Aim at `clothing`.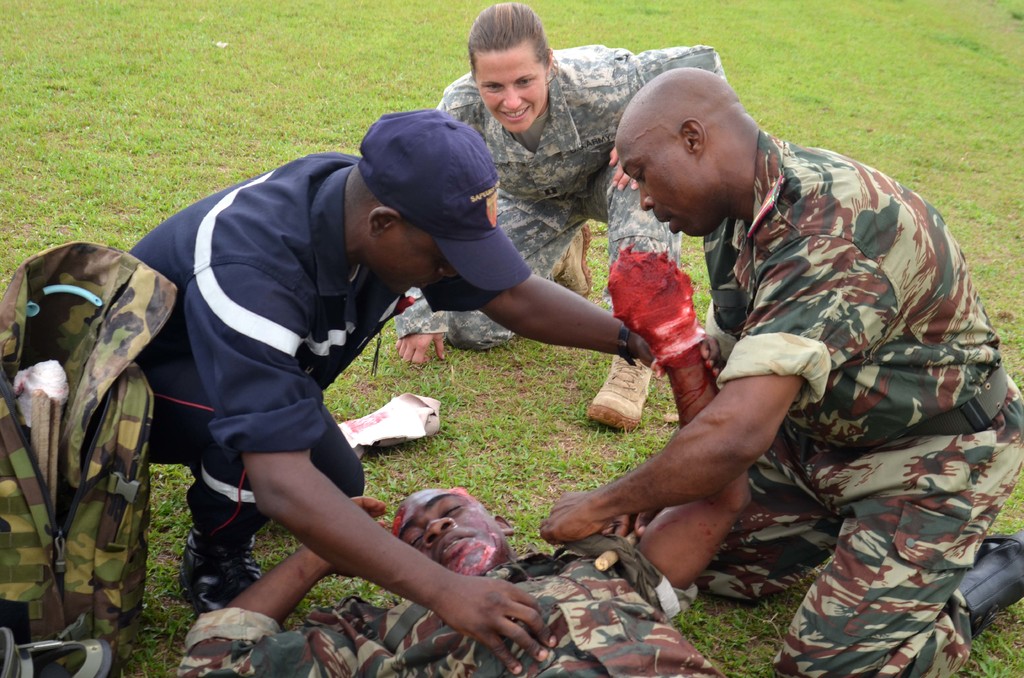
Aimed at bbox(178, 533, 729, 677).
